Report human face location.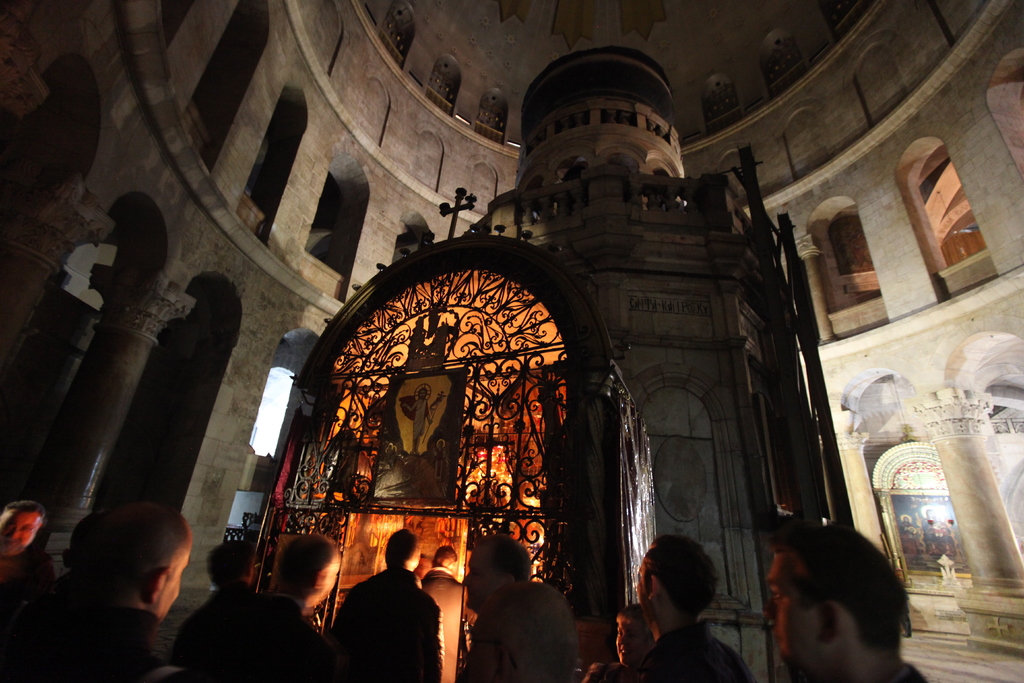
Report: left=461, top=548, right=499, bottom=614.
